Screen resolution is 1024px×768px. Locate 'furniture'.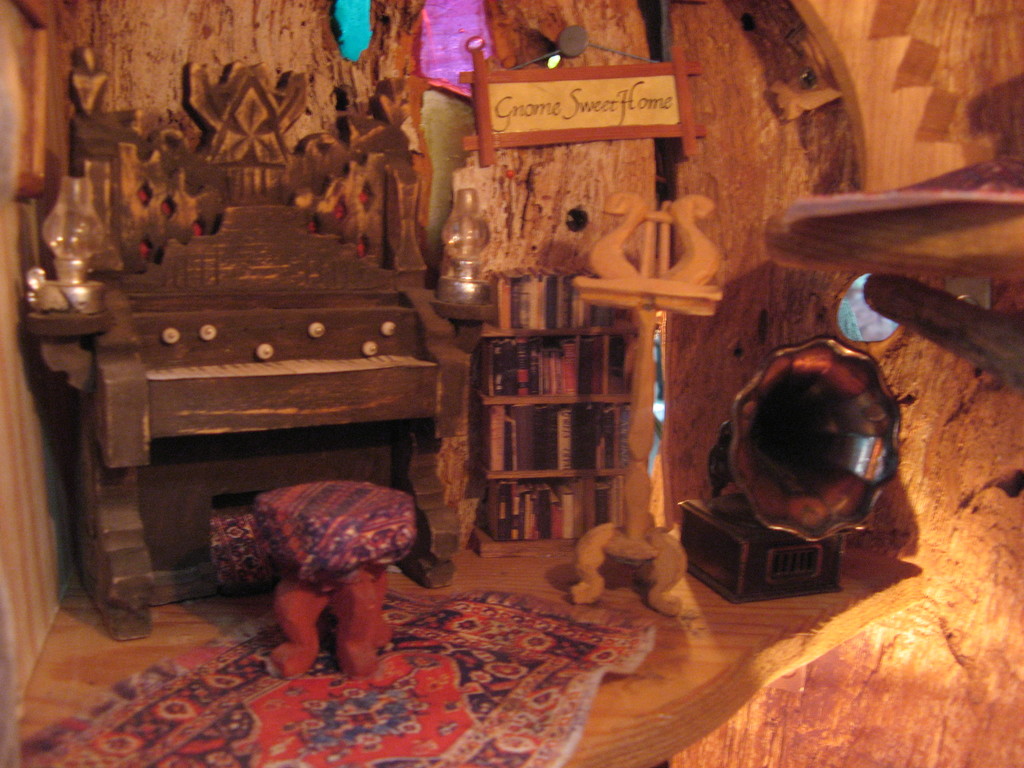
[252, 477, 419, 676].
